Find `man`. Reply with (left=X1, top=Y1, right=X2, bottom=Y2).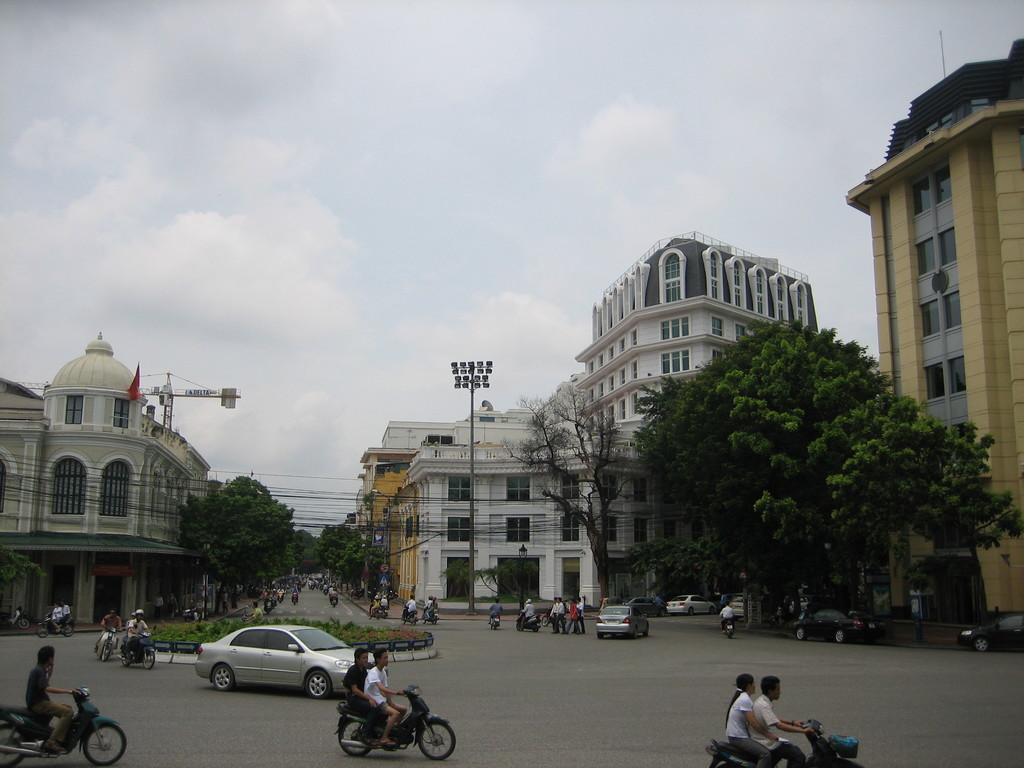
(left=344, top=648, right=387, bottom=732).
